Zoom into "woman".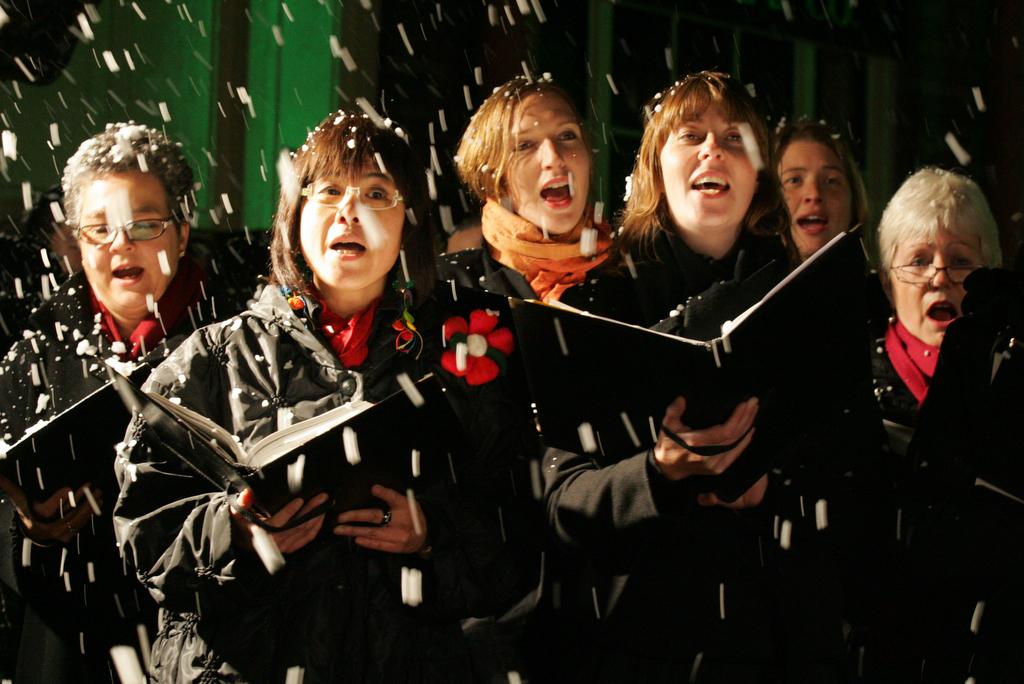
Zoom target: <bbox>499, 62, 883, 683</bbox>.
